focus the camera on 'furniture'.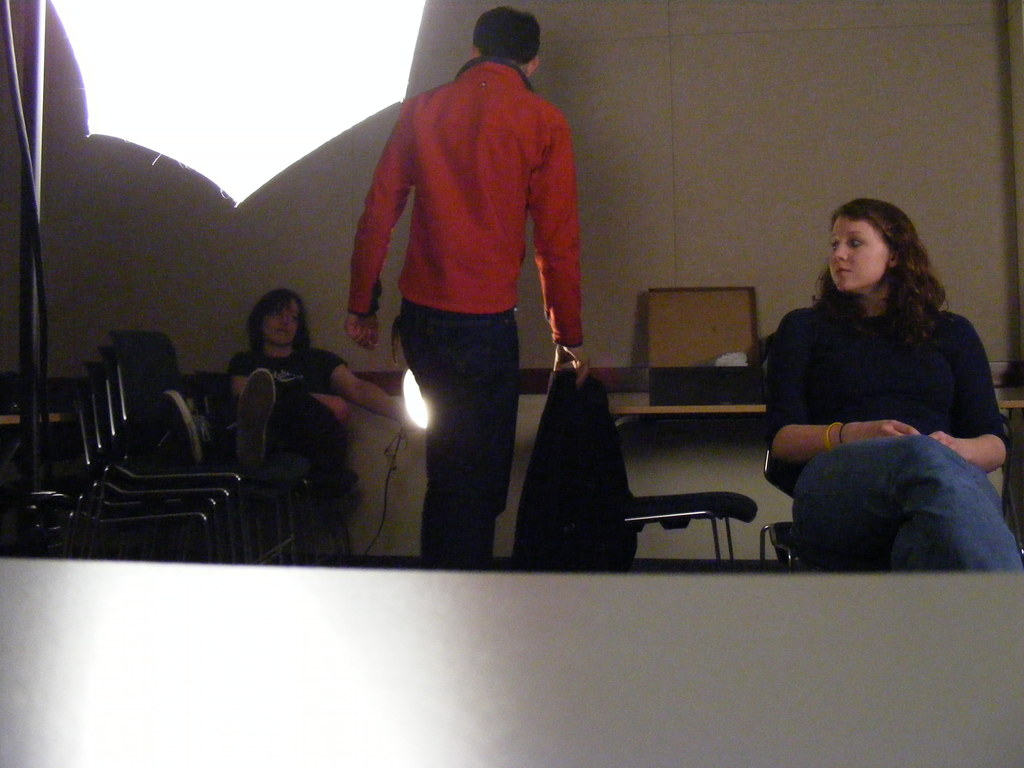
Focus region: BBox(609, 397, 1023, 419).
